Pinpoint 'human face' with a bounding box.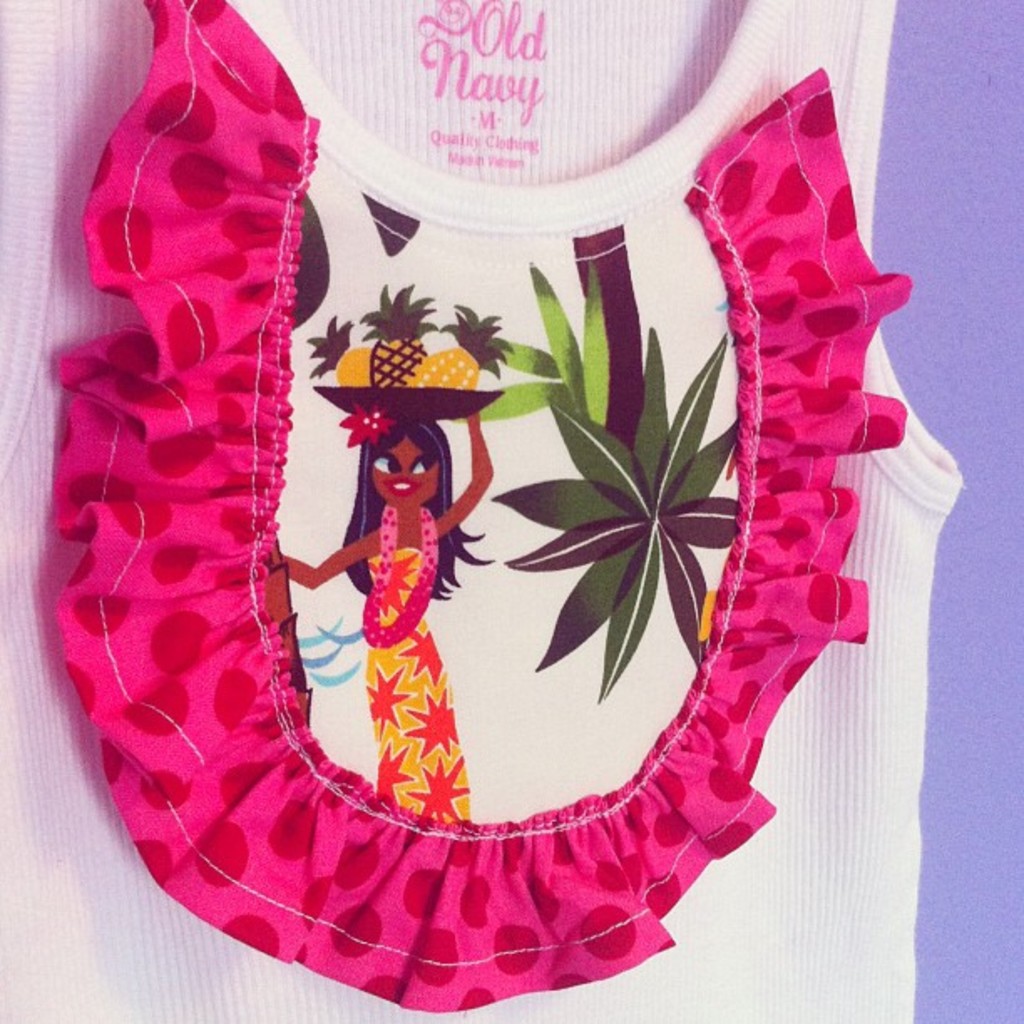
371 440 440 505.
